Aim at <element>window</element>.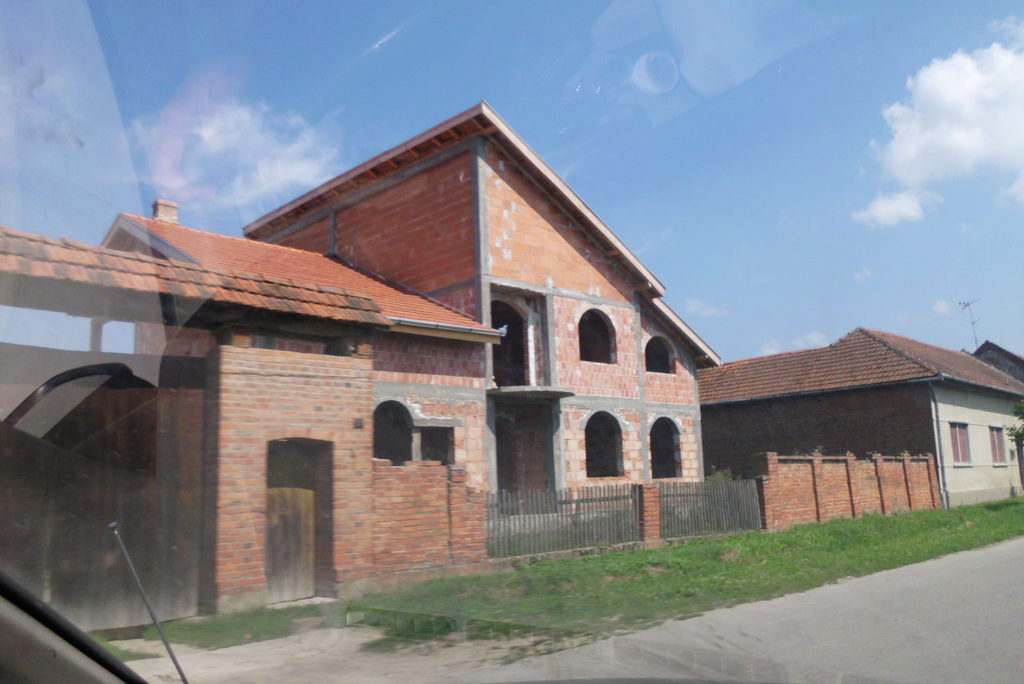
Aimed at (575,306,620,365).
